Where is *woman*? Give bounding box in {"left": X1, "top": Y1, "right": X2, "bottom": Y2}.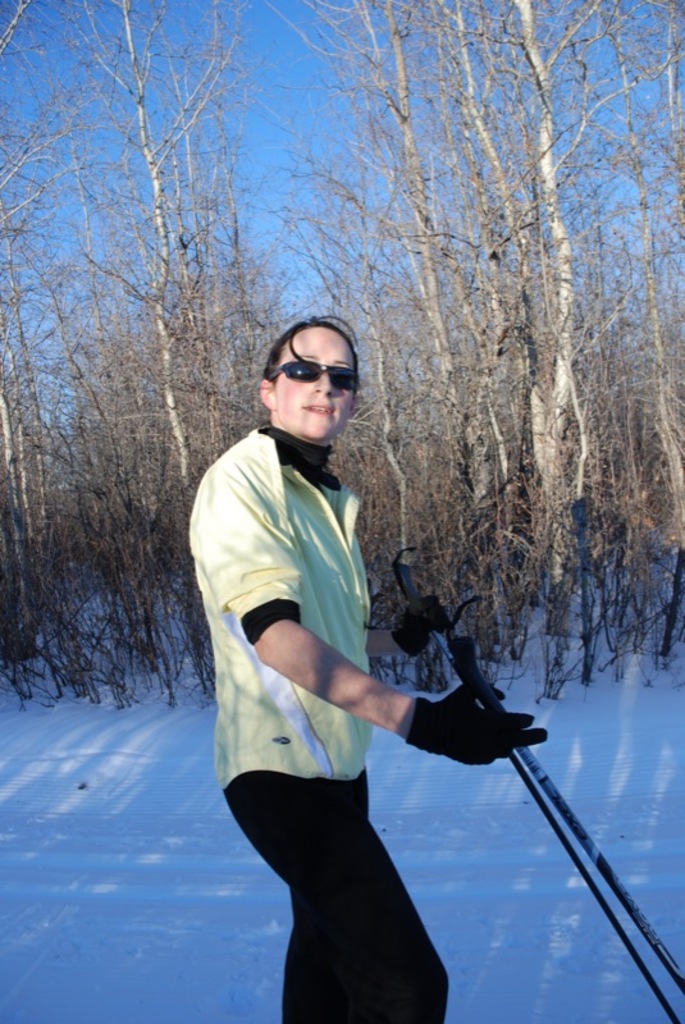
{"left": 183, "top": 311, "right": 553, "bottom": 1023}.
